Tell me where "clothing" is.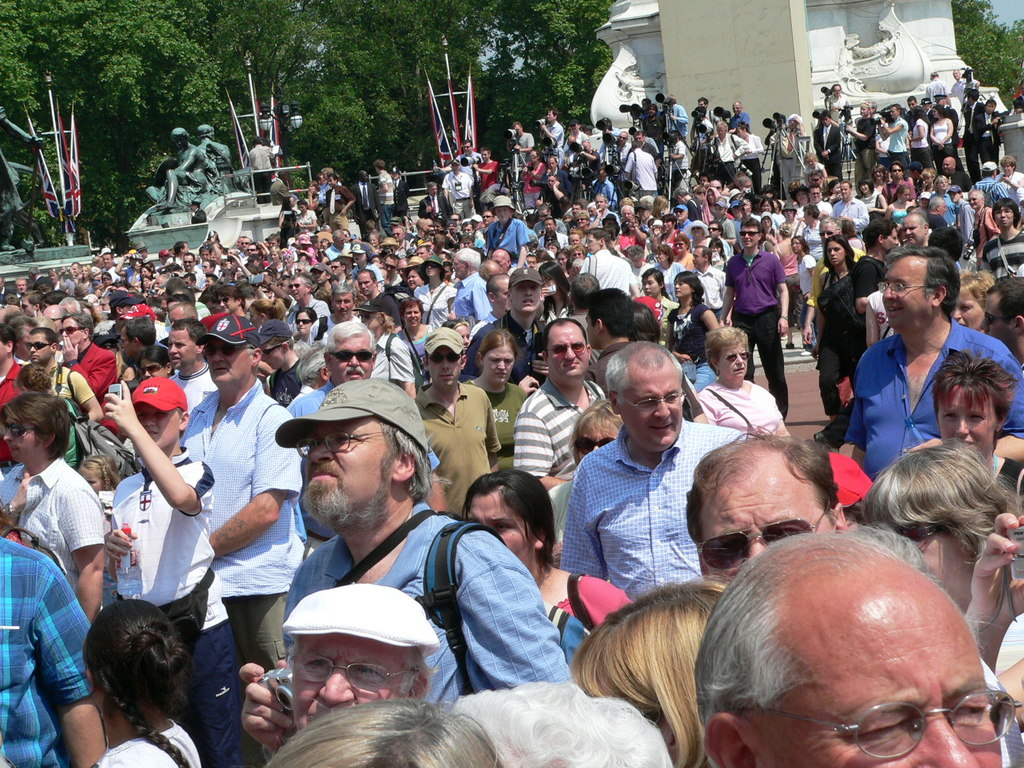
"clothing" is at [x1=453, y1=152, x2=485, y2=166].
